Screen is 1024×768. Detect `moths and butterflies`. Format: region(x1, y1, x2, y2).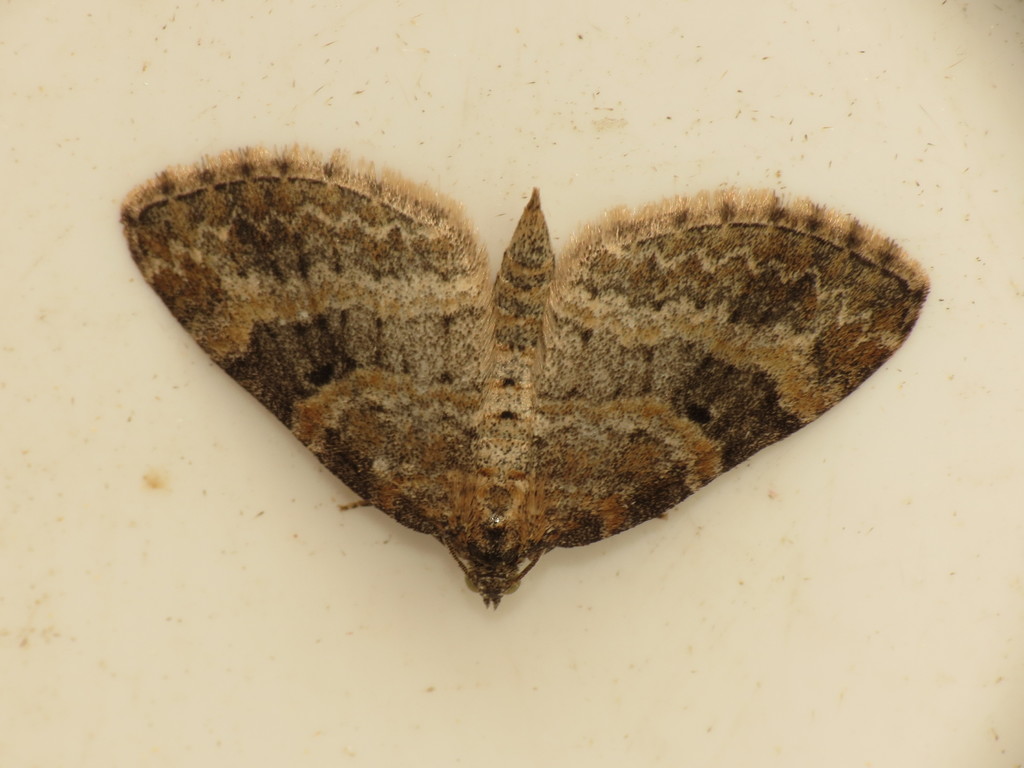
region(120, 142, 931, 609).
